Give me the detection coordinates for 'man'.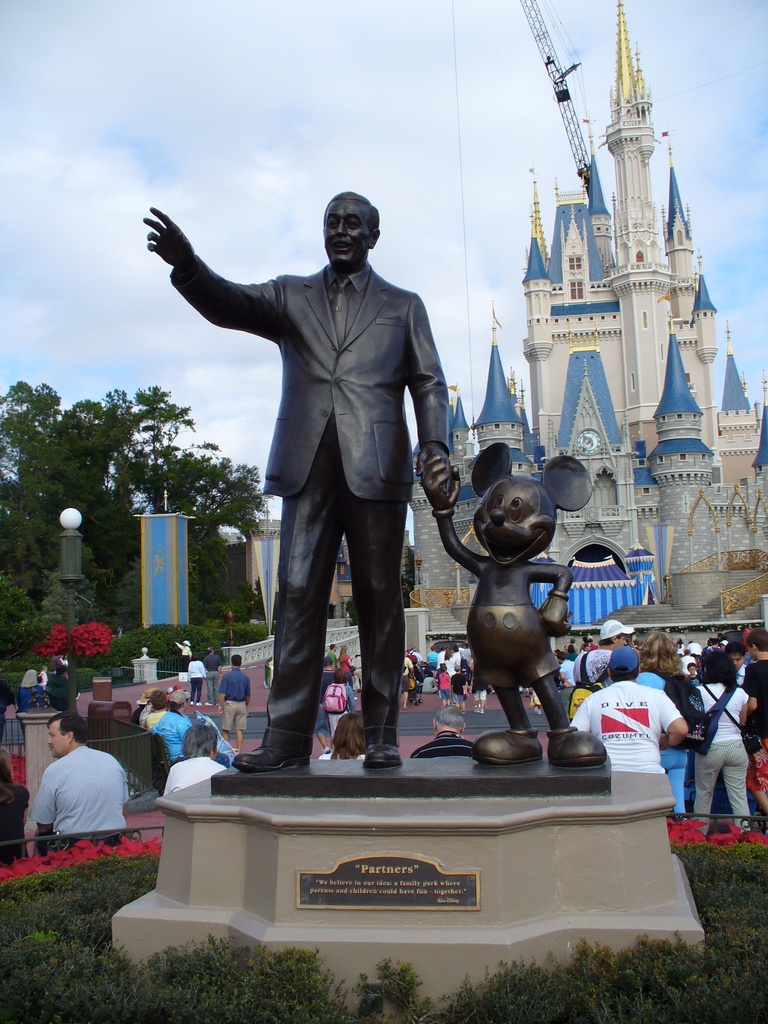
[201, 646, 220, 708].
